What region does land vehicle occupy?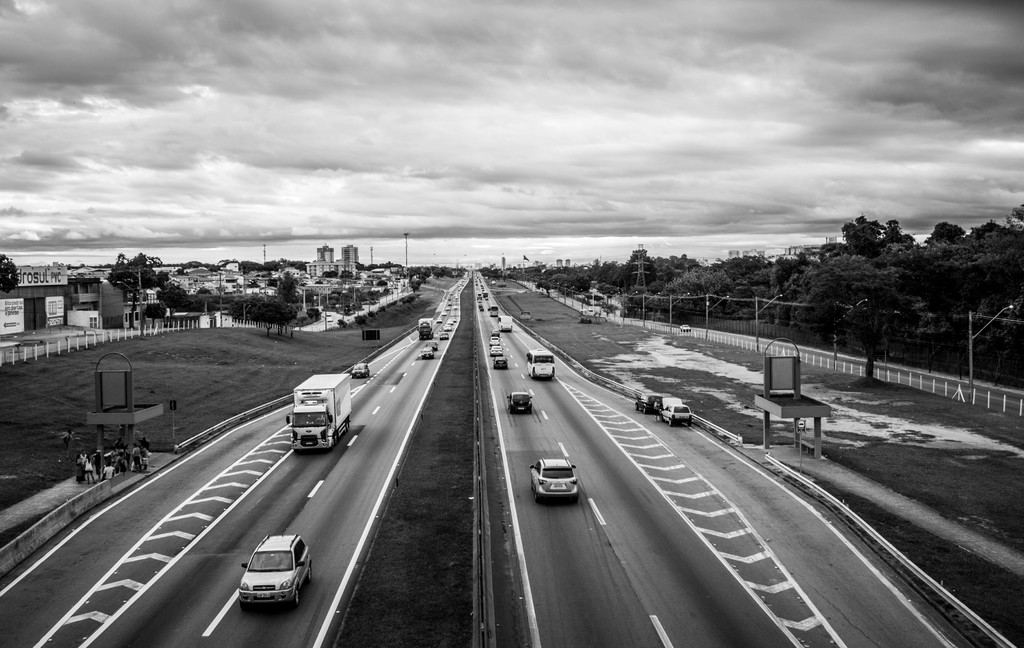
l=421, t=316, r=432, b=340.
